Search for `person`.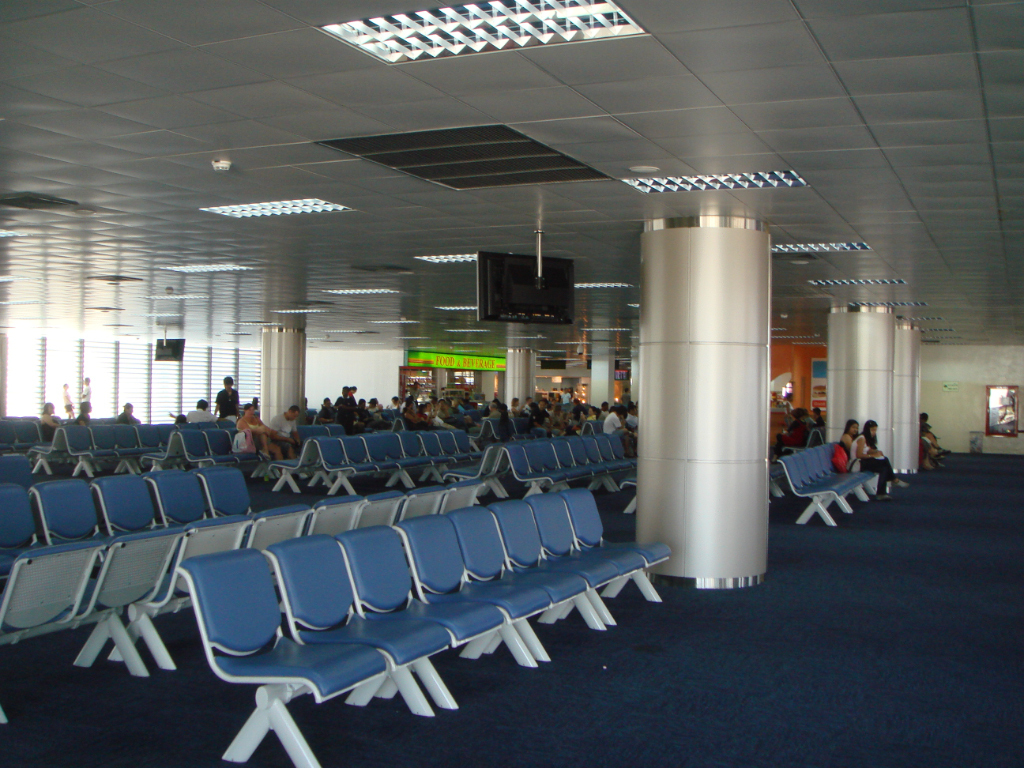
Found at 78 376 93 404.
